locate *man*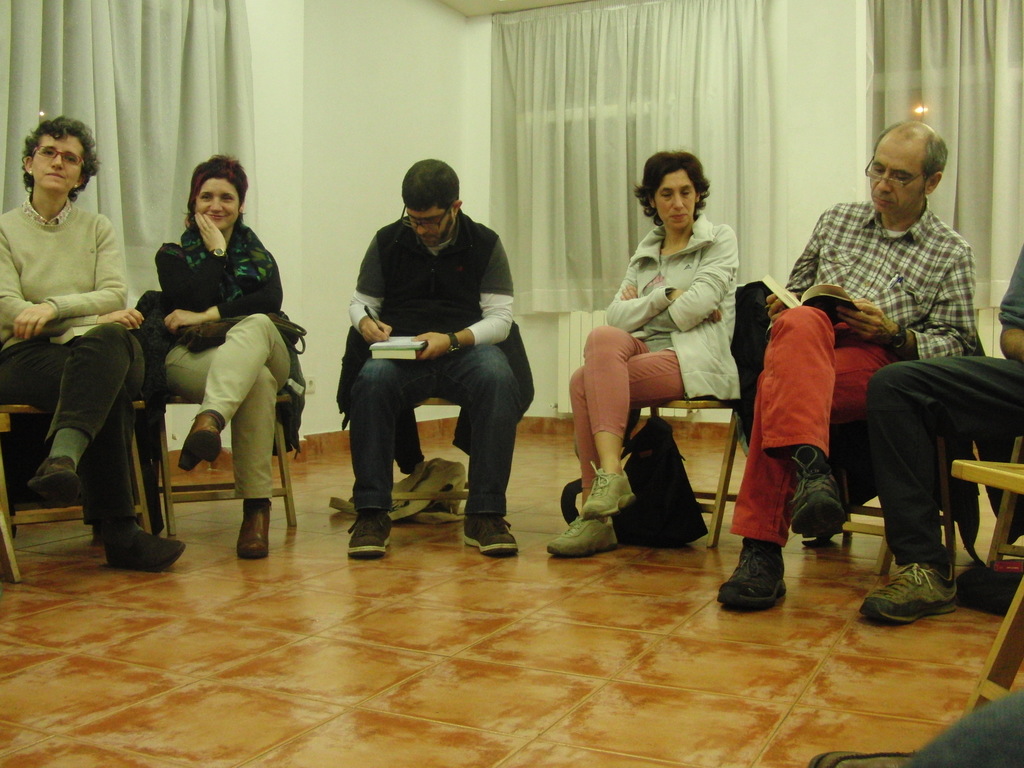
l=867, t=230, r=1023, b=627
